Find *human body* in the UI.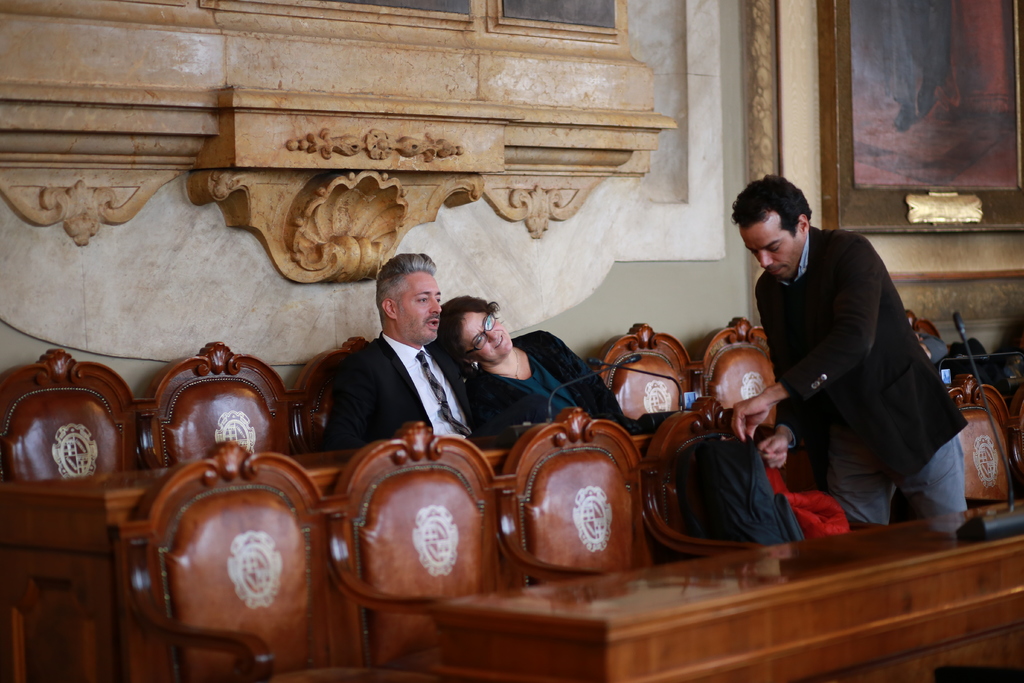
UI element at (329, 332, 486, 445).
